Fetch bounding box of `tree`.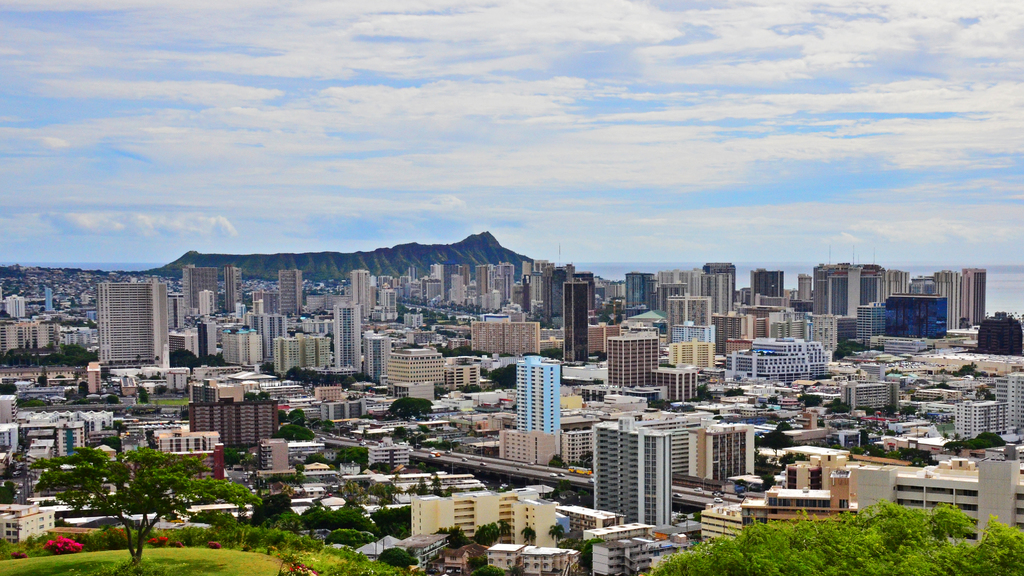
Bbox: {"x1": 169, "y1": 341, "x2": 203, "y2": 366}.
